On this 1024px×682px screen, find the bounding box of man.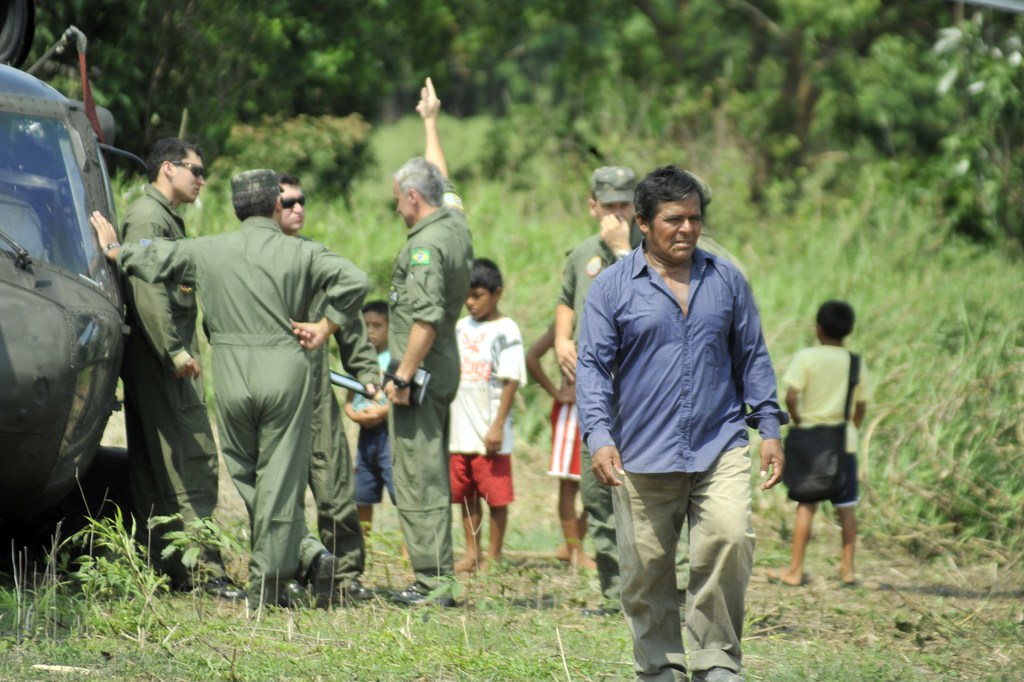
Bounding box: BBox(266, 172, 387, 606).
